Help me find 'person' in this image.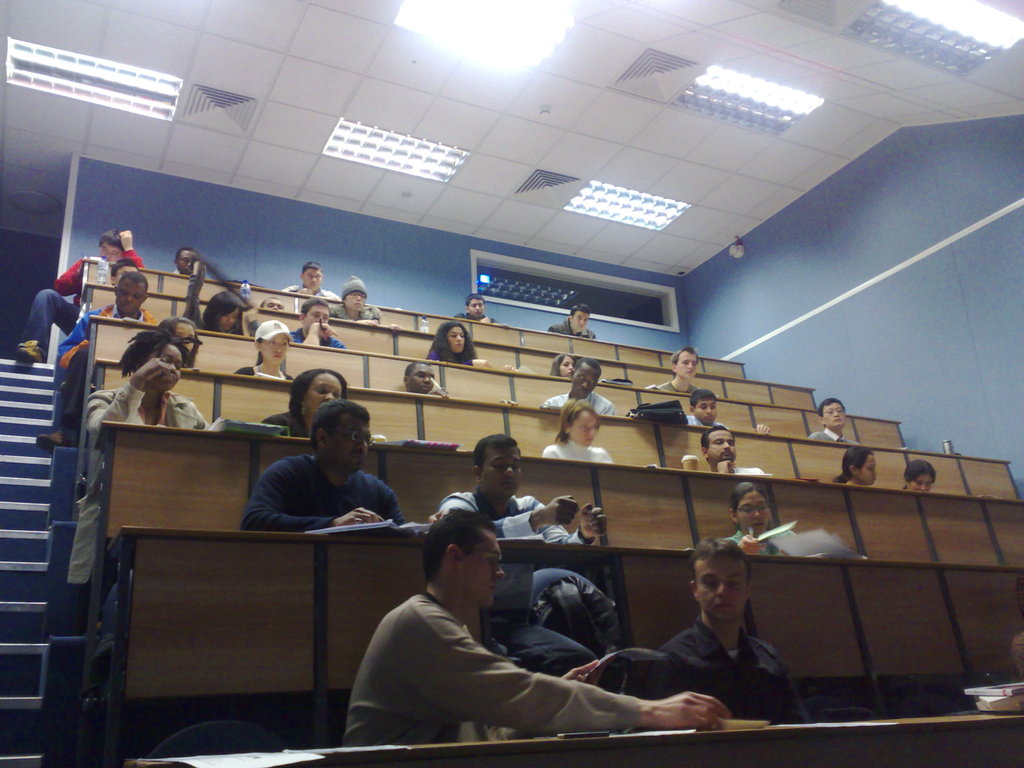
Found it: bbox(829, 447, 878, 489).
